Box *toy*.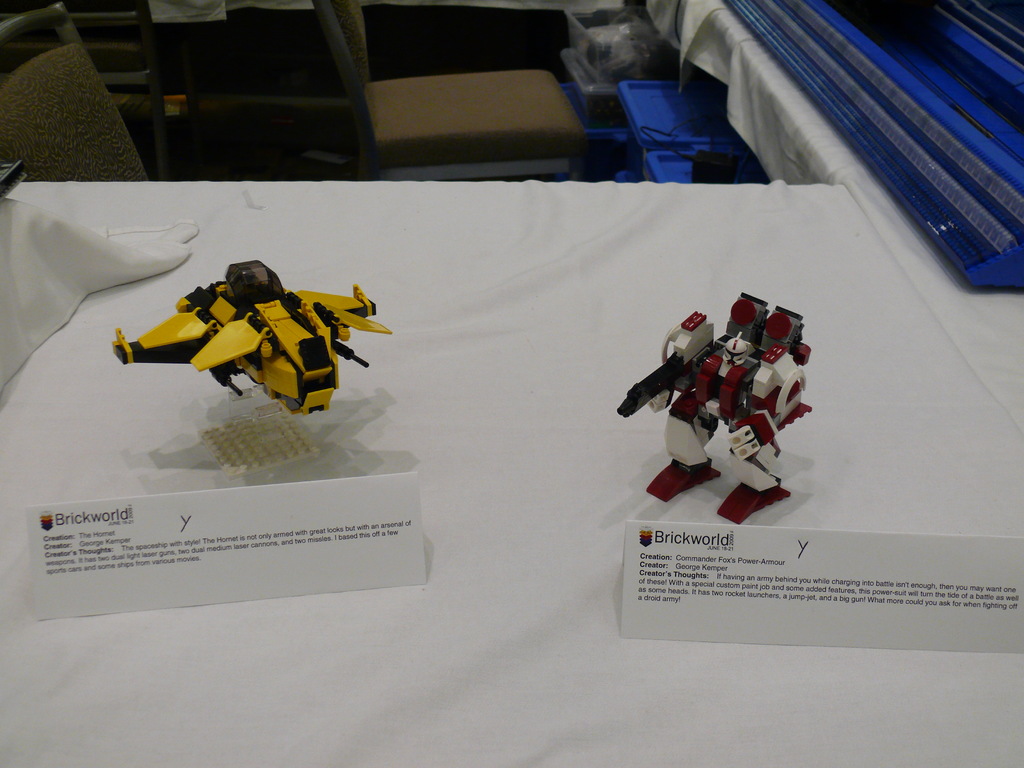
(631, 278, 819, 479).
